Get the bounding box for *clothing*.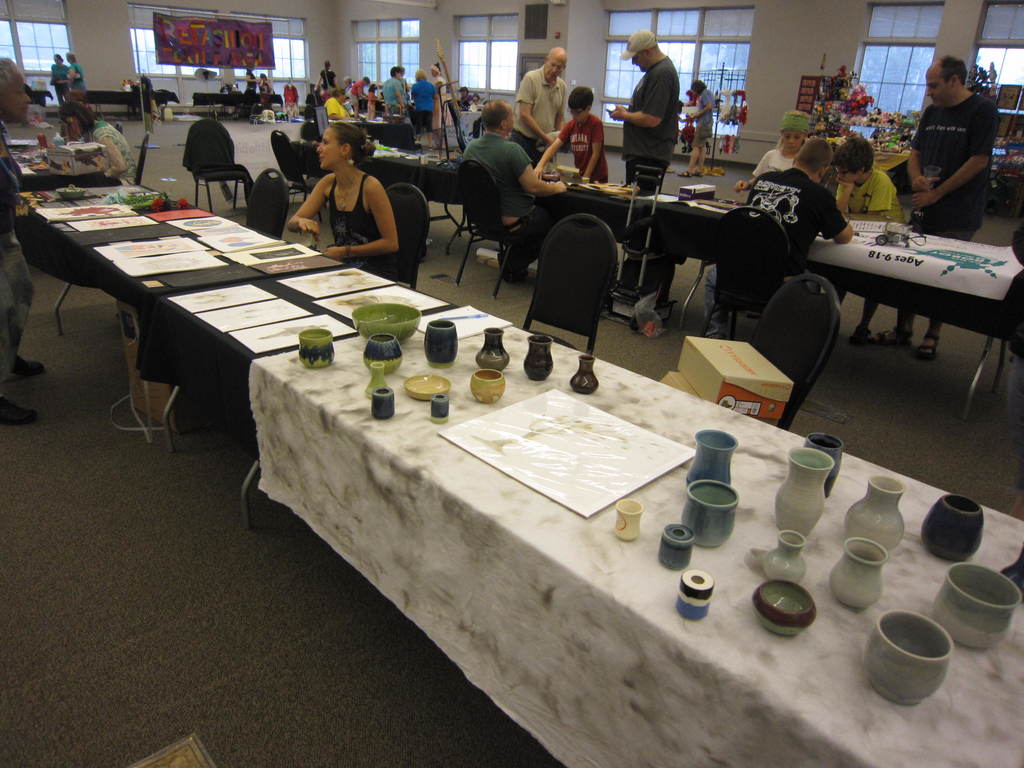
bbox=[323, 172, 385, 278].
